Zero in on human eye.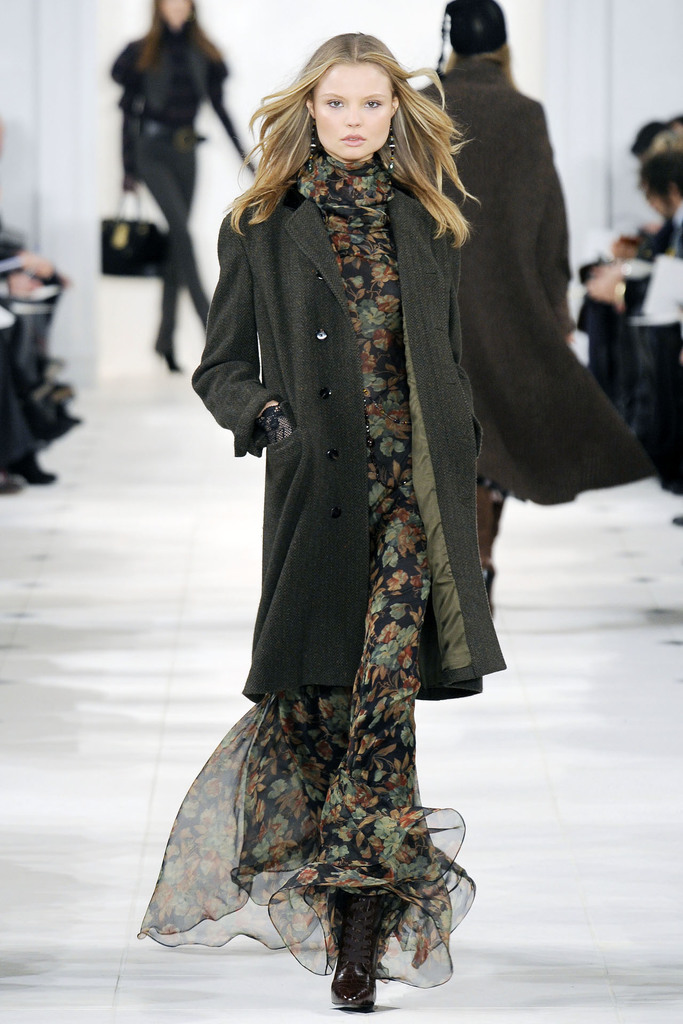
Zeroed in: (left=324, top=97, right=344, bottom=111).
